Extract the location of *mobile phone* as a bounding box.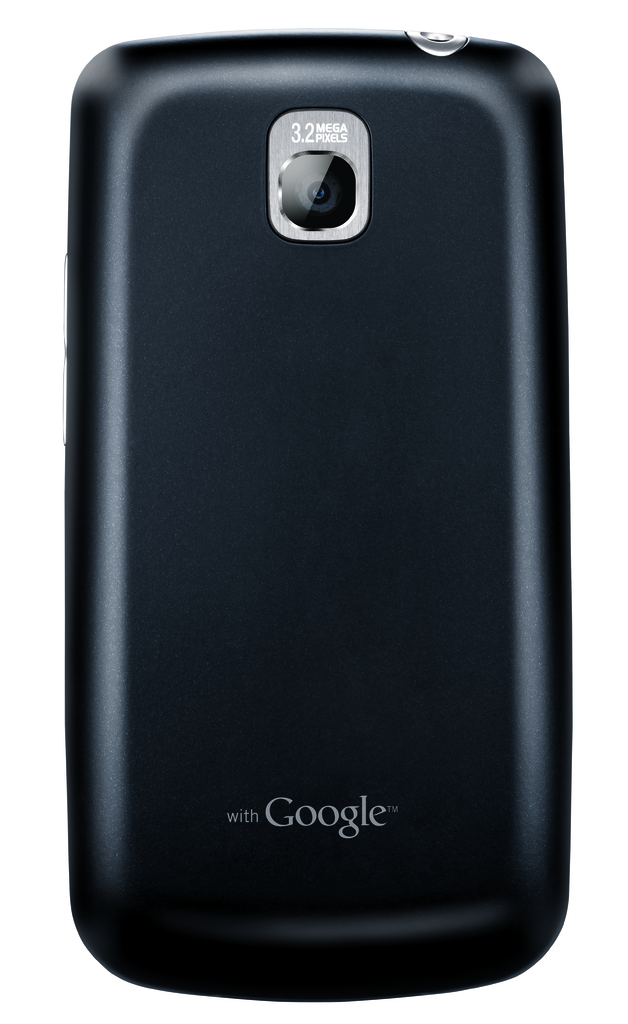
[x1=44, y1=2, x2=592, y2=1023].
